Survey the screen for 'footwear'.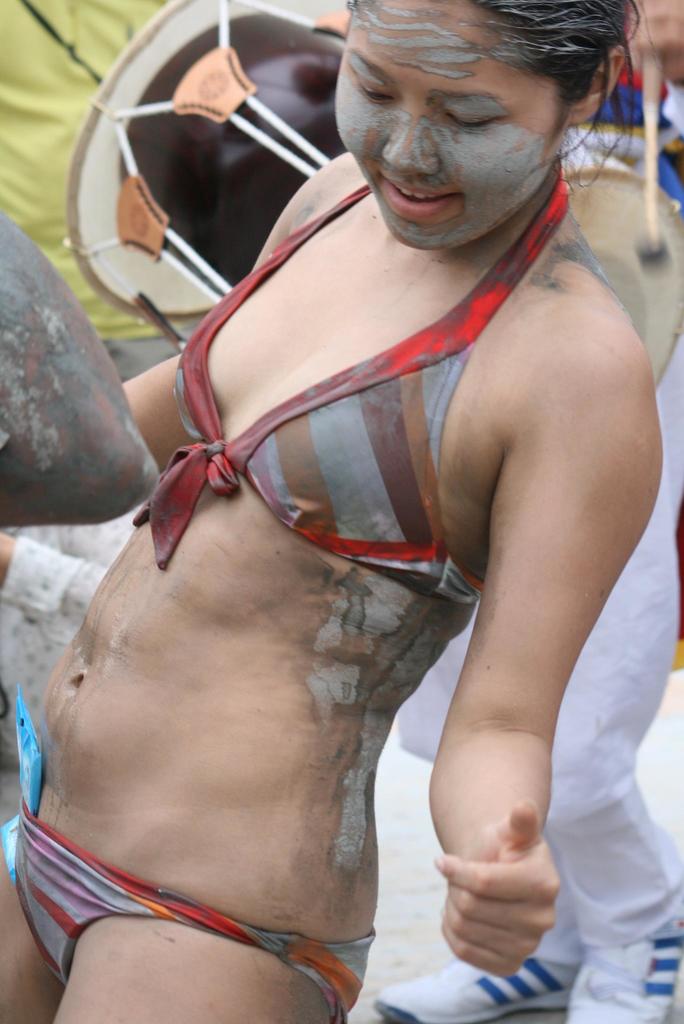
Survey found: bbox=(555, 898, 683, 1023).
